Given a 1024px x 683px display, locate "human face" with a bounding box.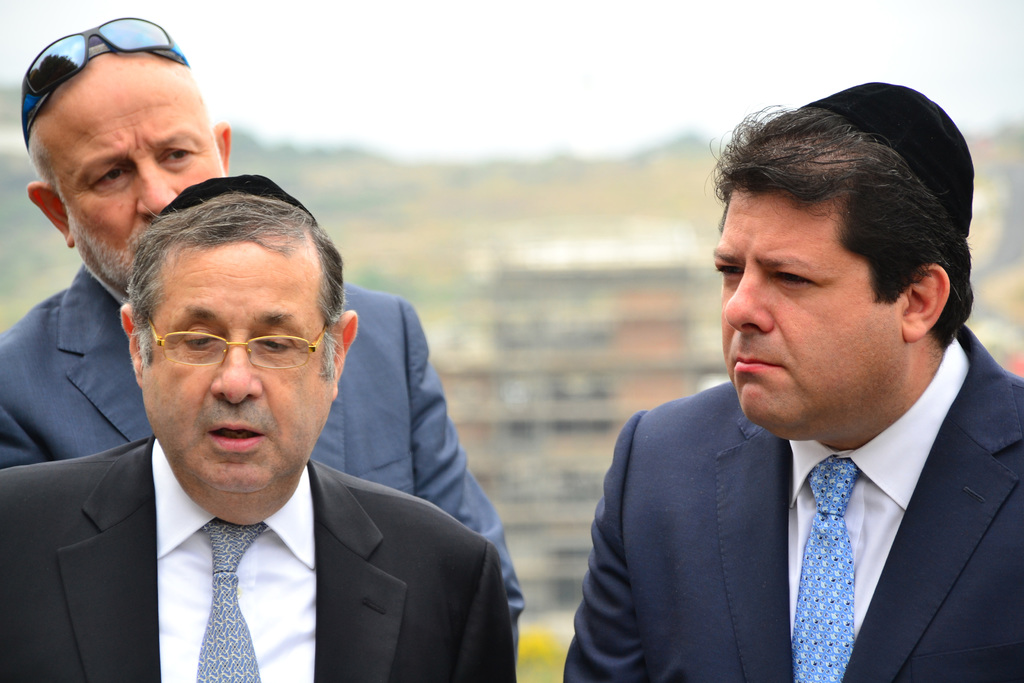
Located: {"x1": 144, "y1": 247, "x2": 335, "y2": 492}.
